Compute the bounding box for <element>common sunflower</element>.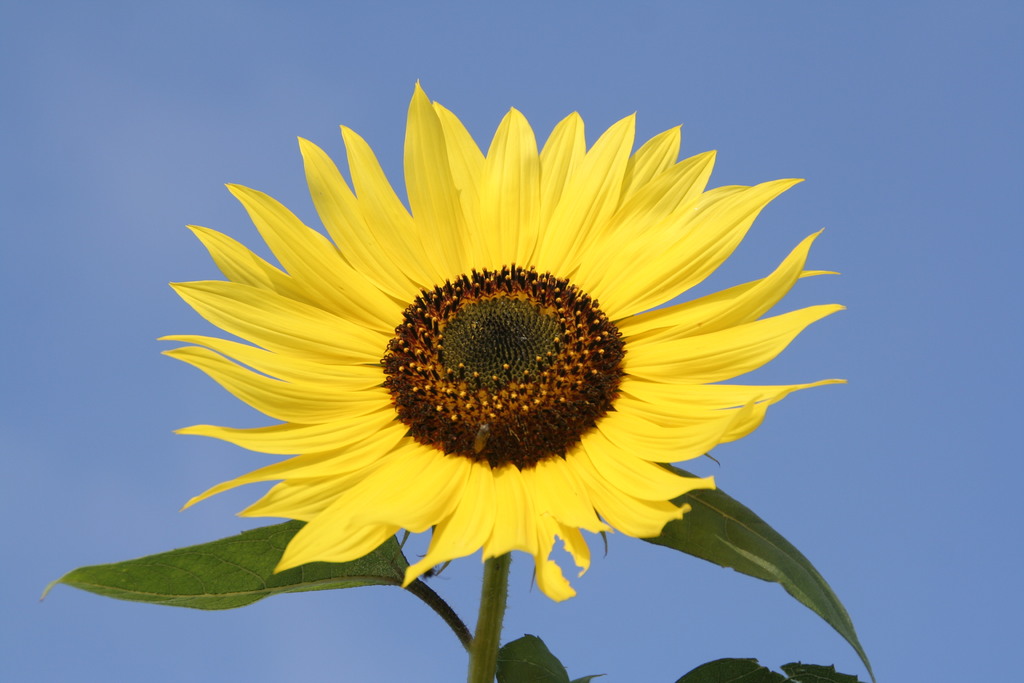
x1=196, y1=62, x2=834, y2=609.
